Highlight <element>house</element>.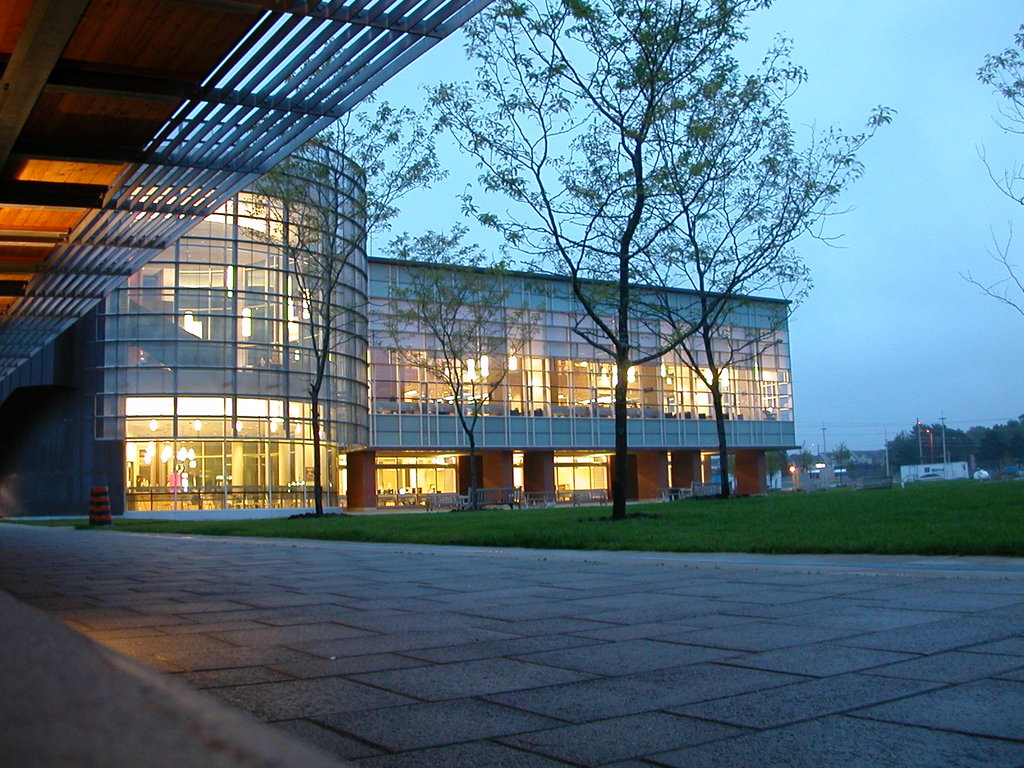
Highlighted region: <box>895,463,962,478</box>.
